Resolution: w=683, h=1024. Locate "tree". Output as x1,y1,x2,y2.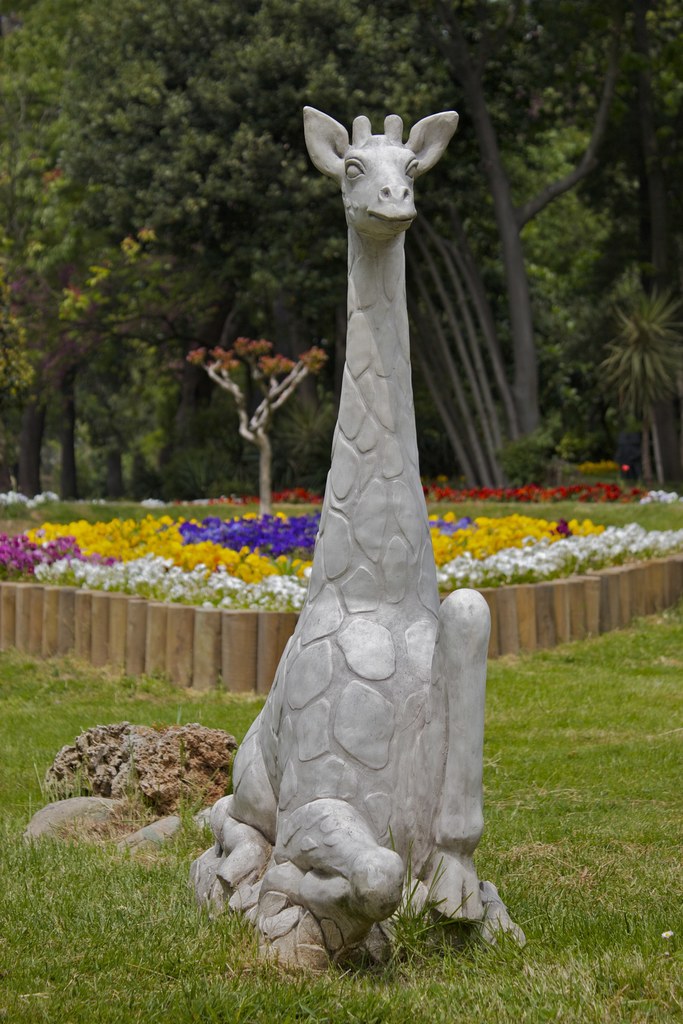
470,0,610,486.
